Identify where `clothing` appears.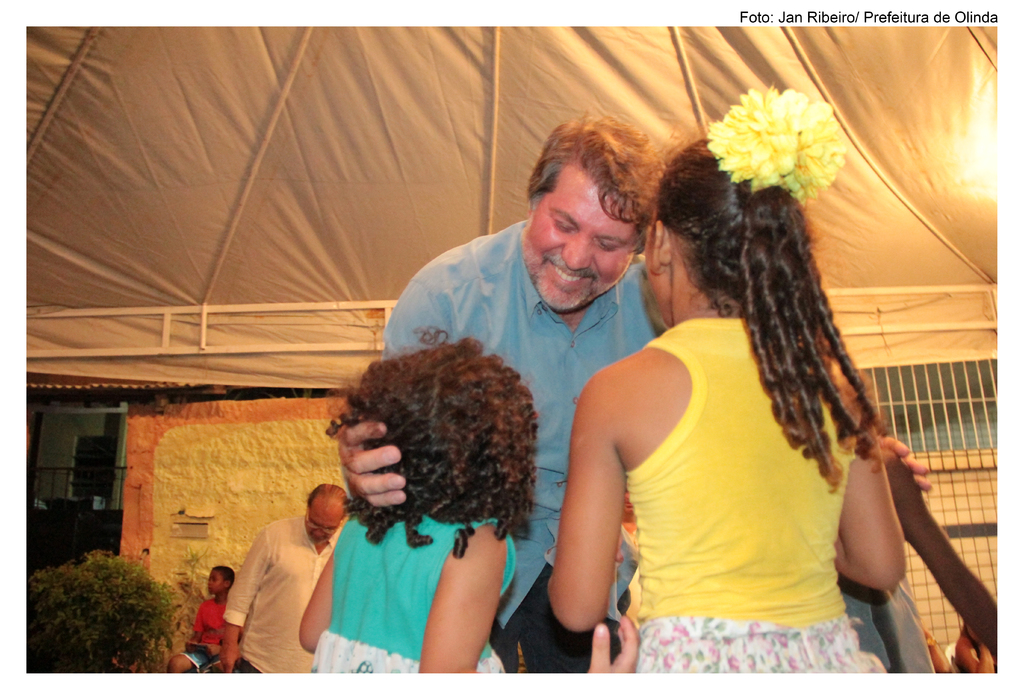
Appears at 632:321:892:683.
